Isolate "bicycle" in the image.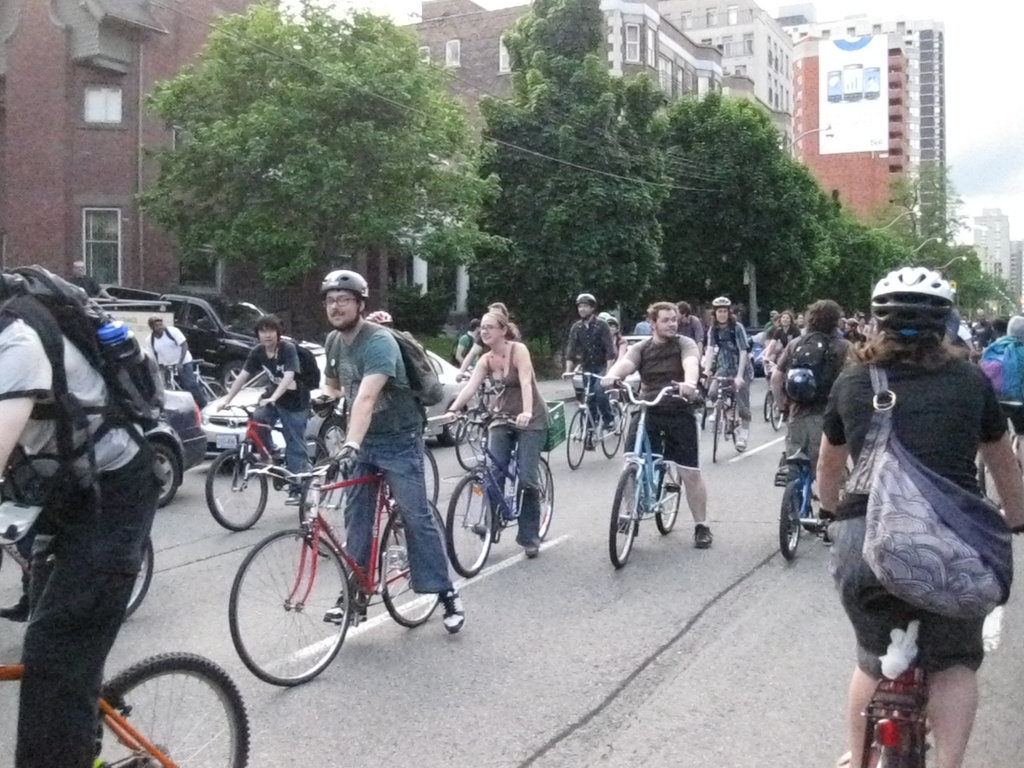
Isolated region: <box>761,358,792,434</box>.
